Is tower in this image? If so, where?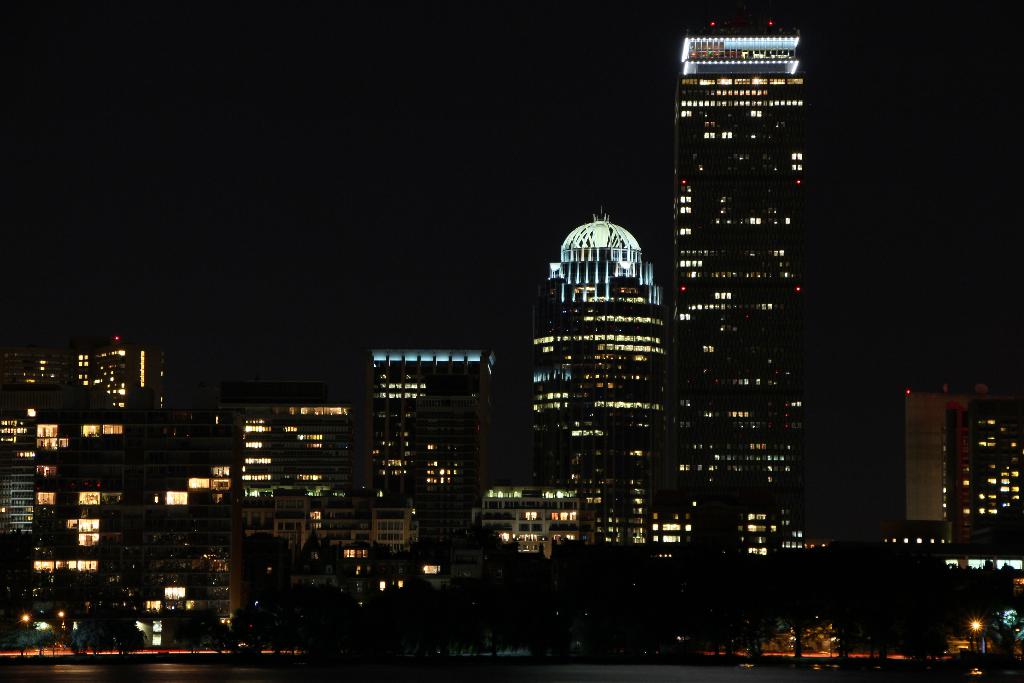
Yes, at bbox=[892, 385, 981, 527].
